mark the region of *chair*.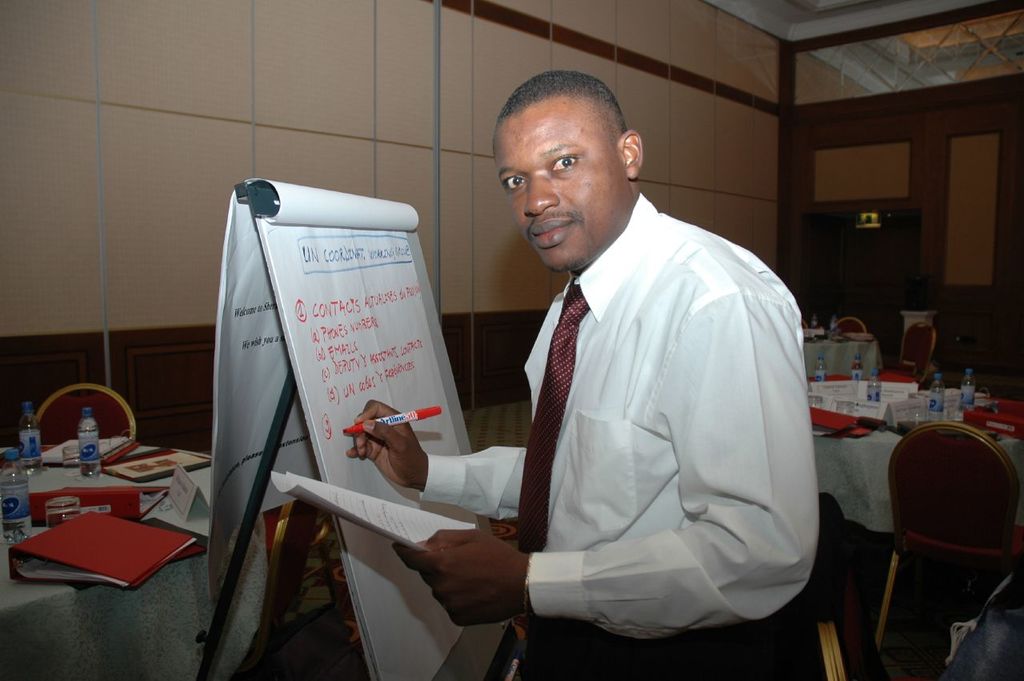
Region: [left=883, top=322, right=942, bottom=388].
